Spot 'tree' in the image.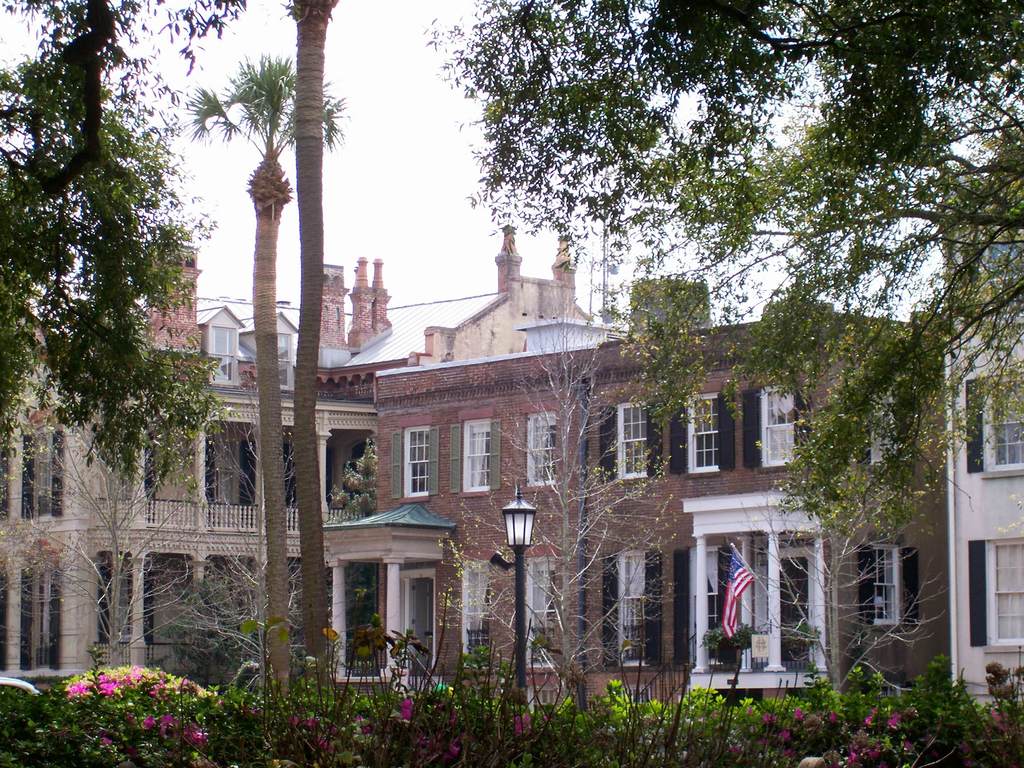
'tree' found at x1=0 y1=427 x2=242 y2=675.
